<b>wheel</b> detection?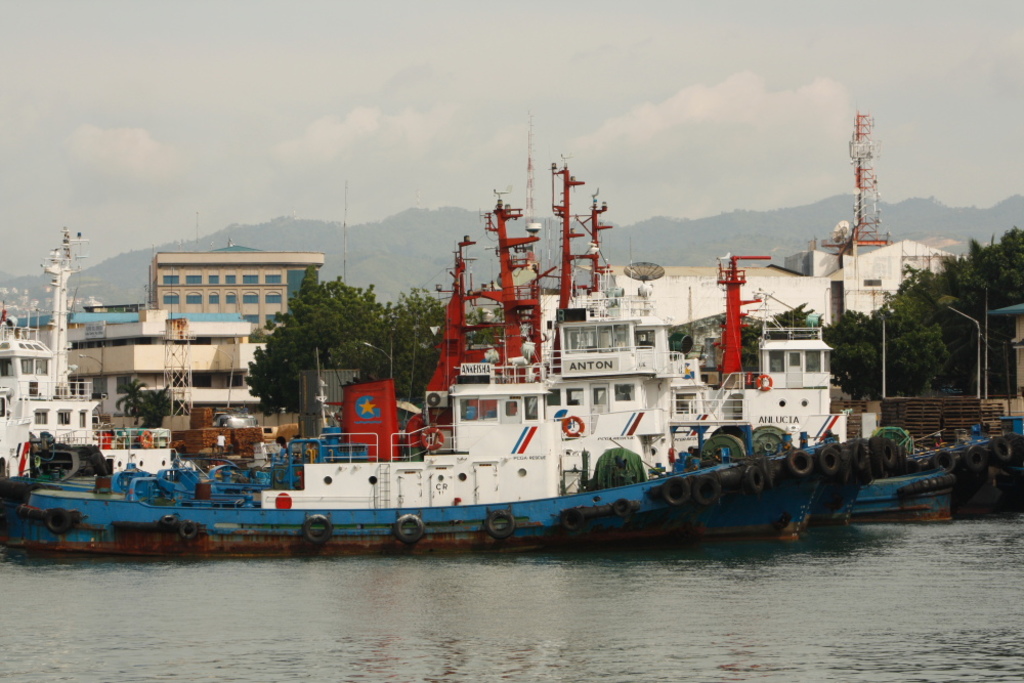
[562, 417, 585, 437]
